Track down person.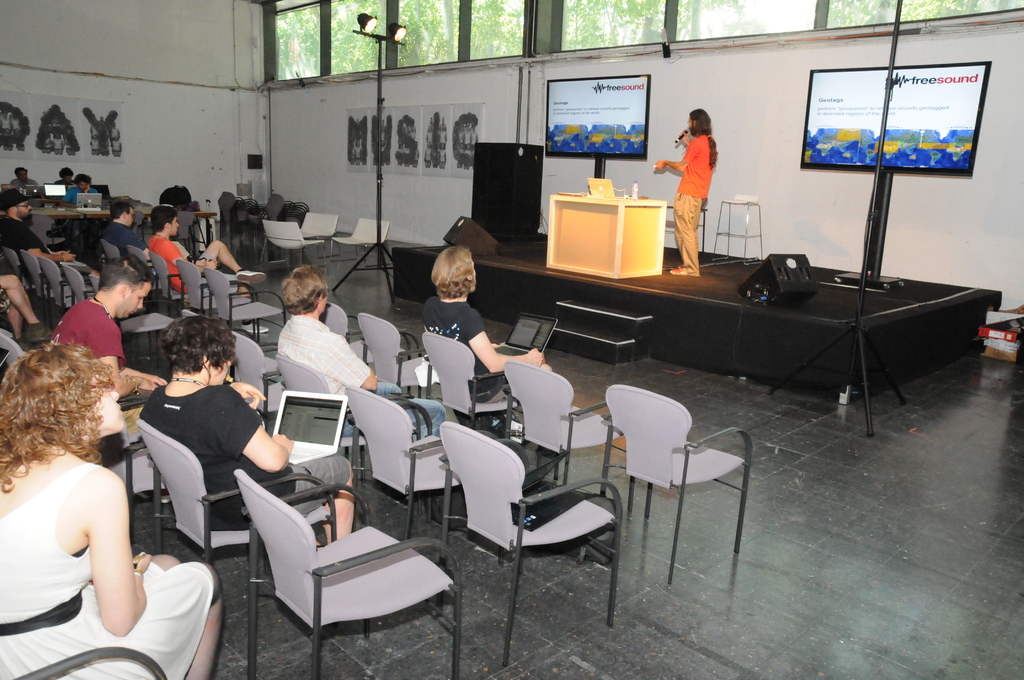
Tracked to 0,345,221,679.
